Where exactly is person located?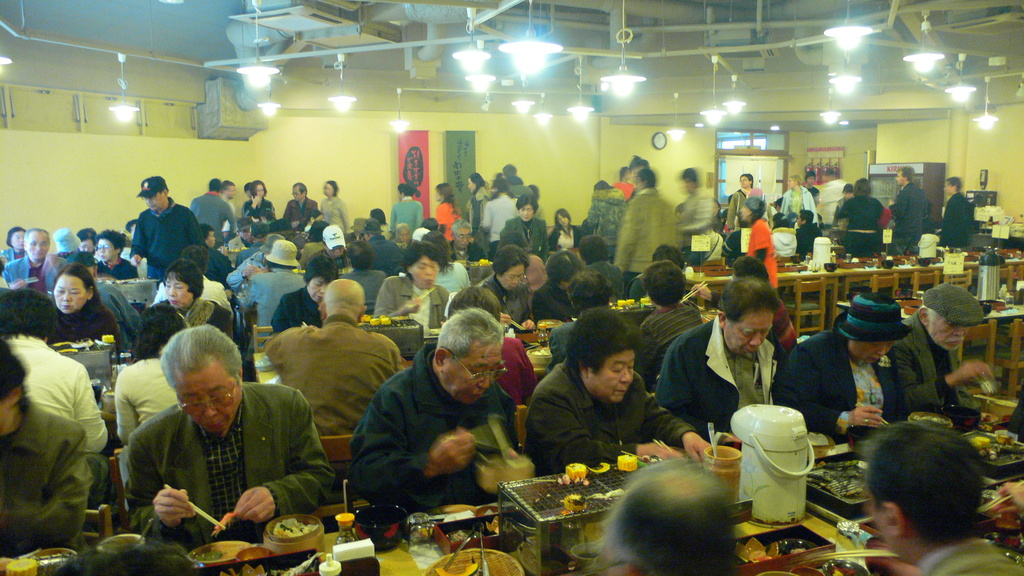
Its bounding box is bbox(727, 176, 765, 223).
